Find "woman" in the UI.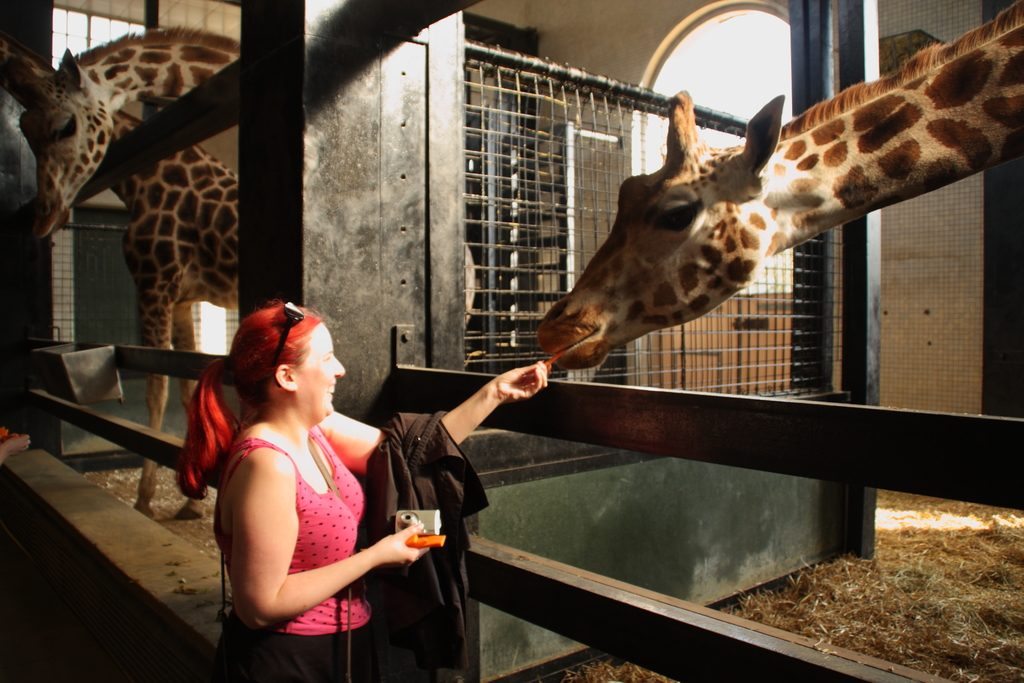
UI element at x1=177, y1=301, x2=551, y2=682.
